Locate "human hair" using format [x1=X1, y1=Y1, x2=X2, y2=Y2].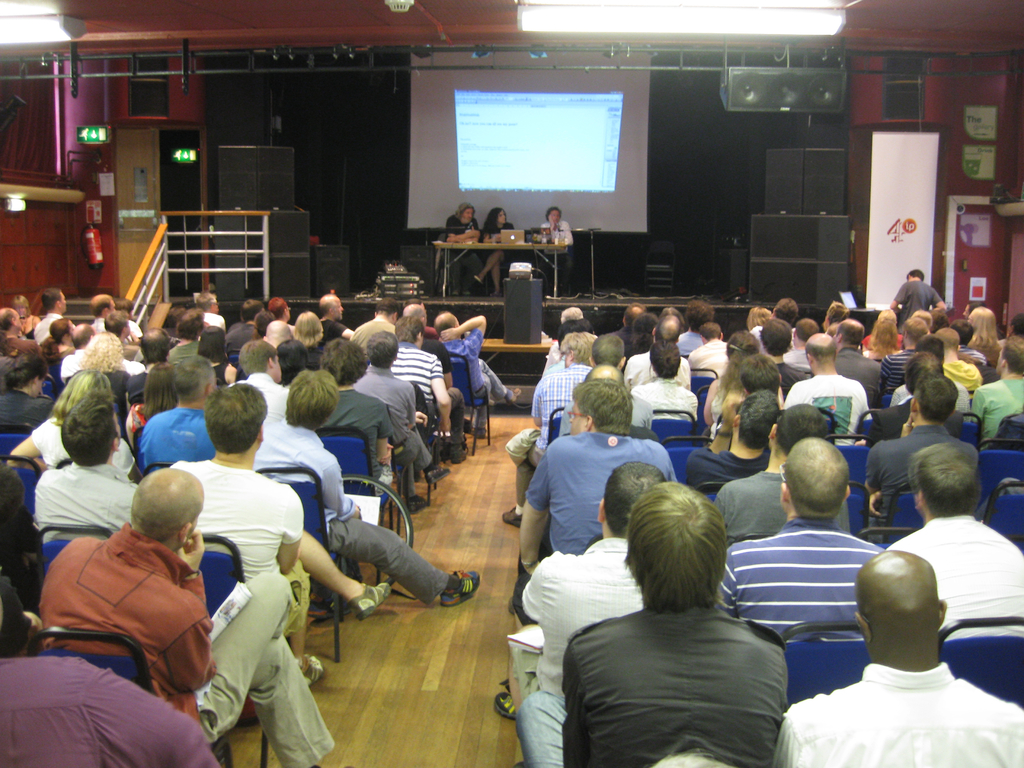
[x1=287, y1=368, x2=340, y2=422].
